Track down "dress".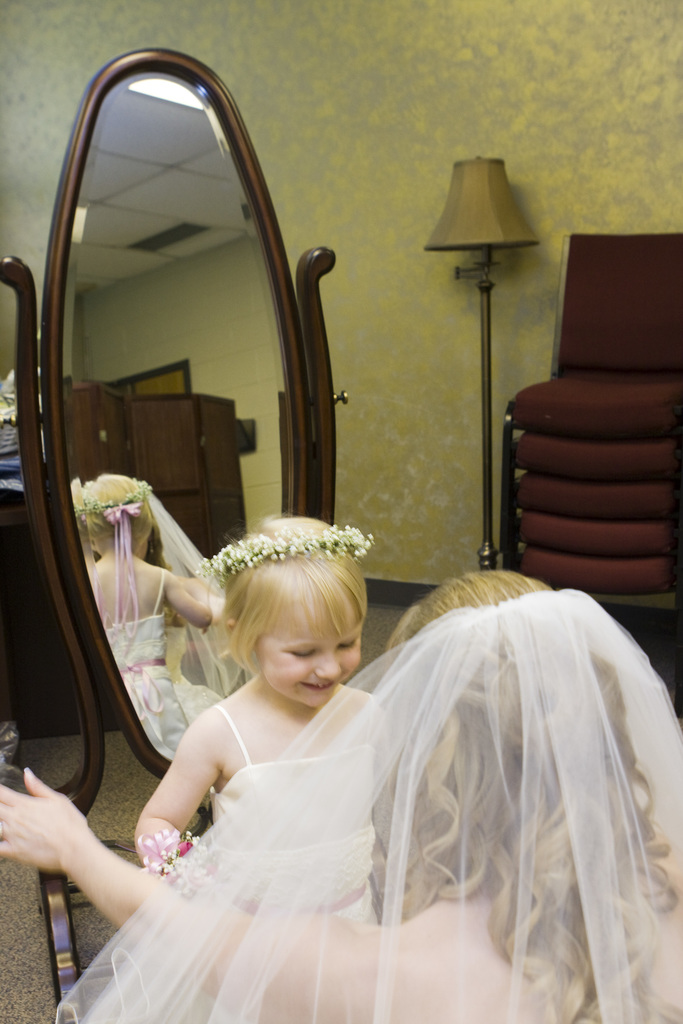
Tracked to region(211, 704, 383, 924).
